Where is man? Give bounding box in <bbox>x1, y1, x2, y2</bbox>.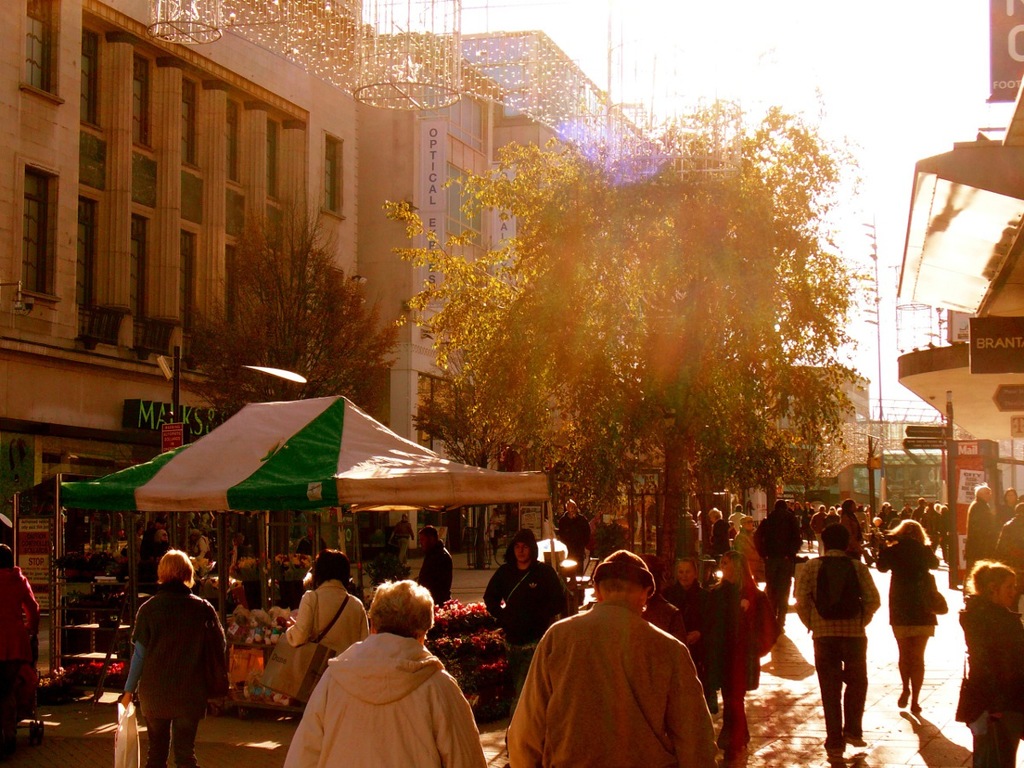
<bbox>387, 509, 418, 556</bbox>.
